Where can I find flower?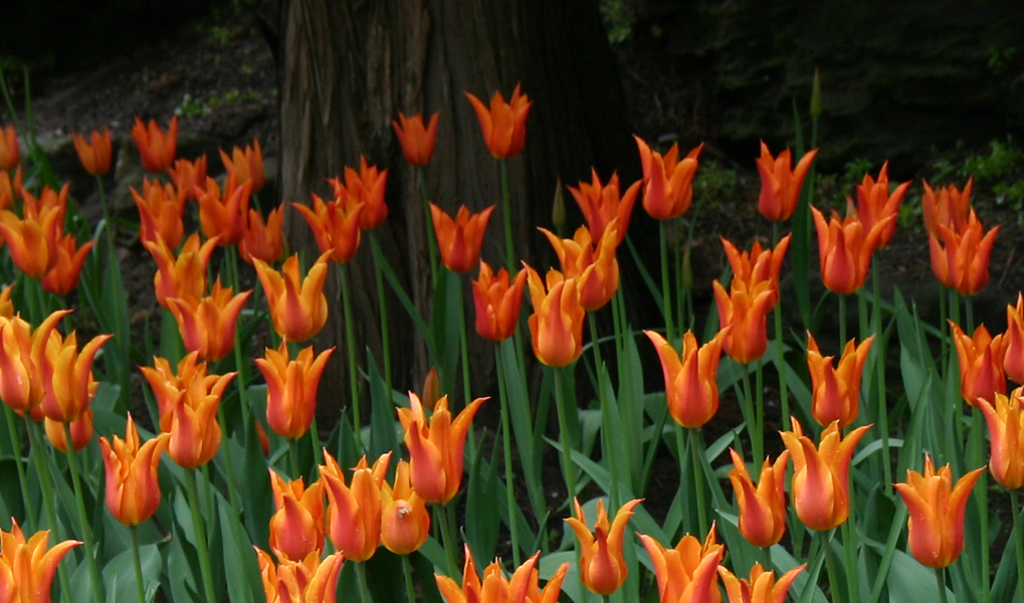
You can find it at pyautogui.locateOnScreen(47, 228, 89, 297).
